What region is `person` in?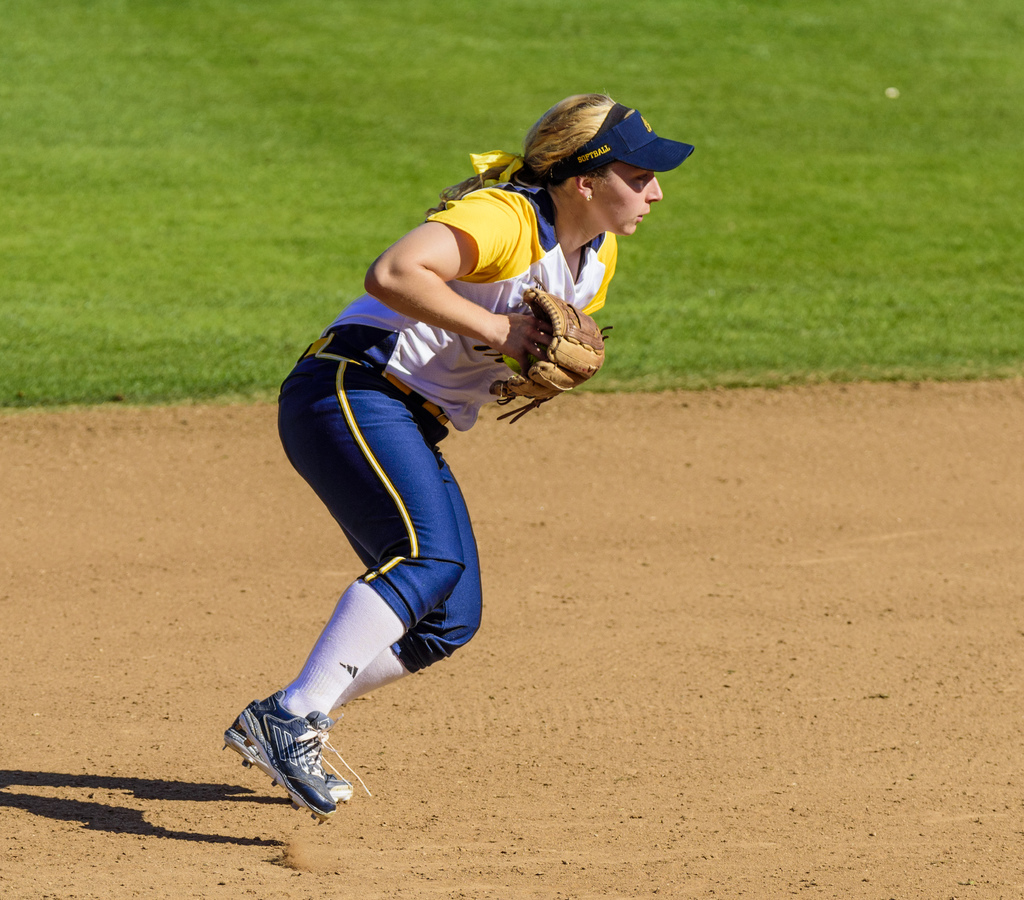
x1=220 y1=92 x2=586 y2=890.
